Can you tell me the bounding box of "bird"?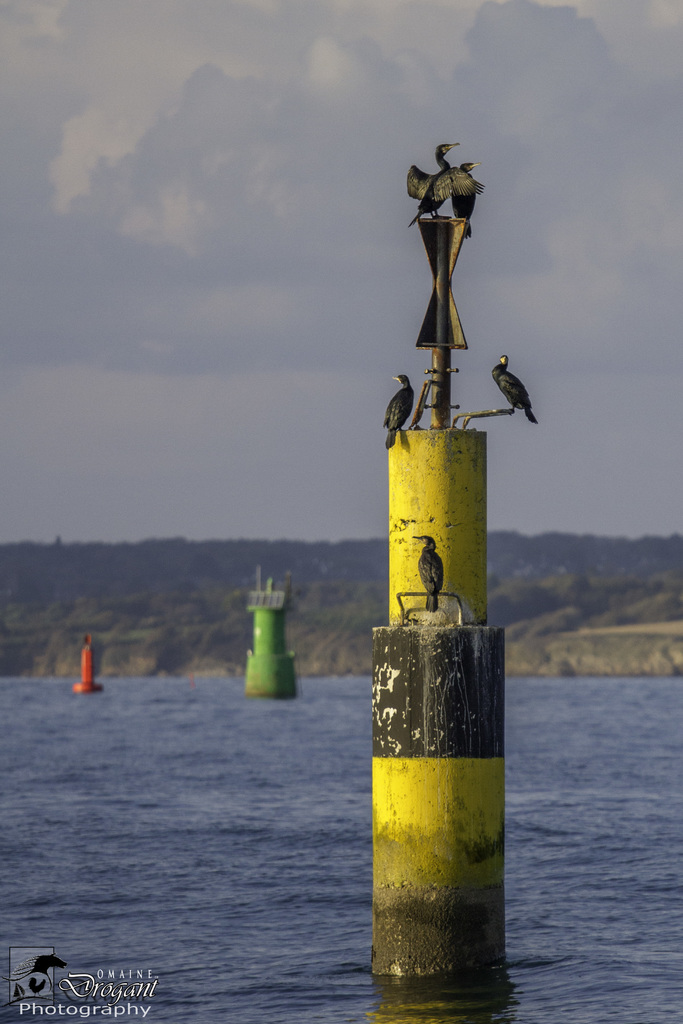
[x1=407, y1=142, x2=479, y2=225].
